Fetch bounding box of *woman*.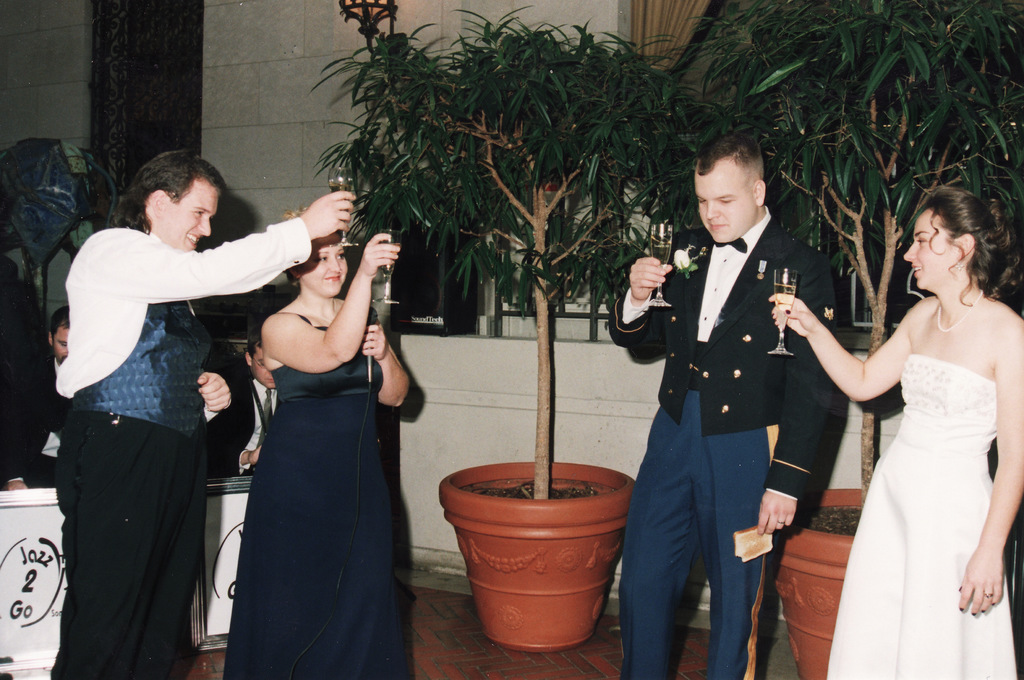
Bbox: bbox=[773, 185, 1023, 679].
